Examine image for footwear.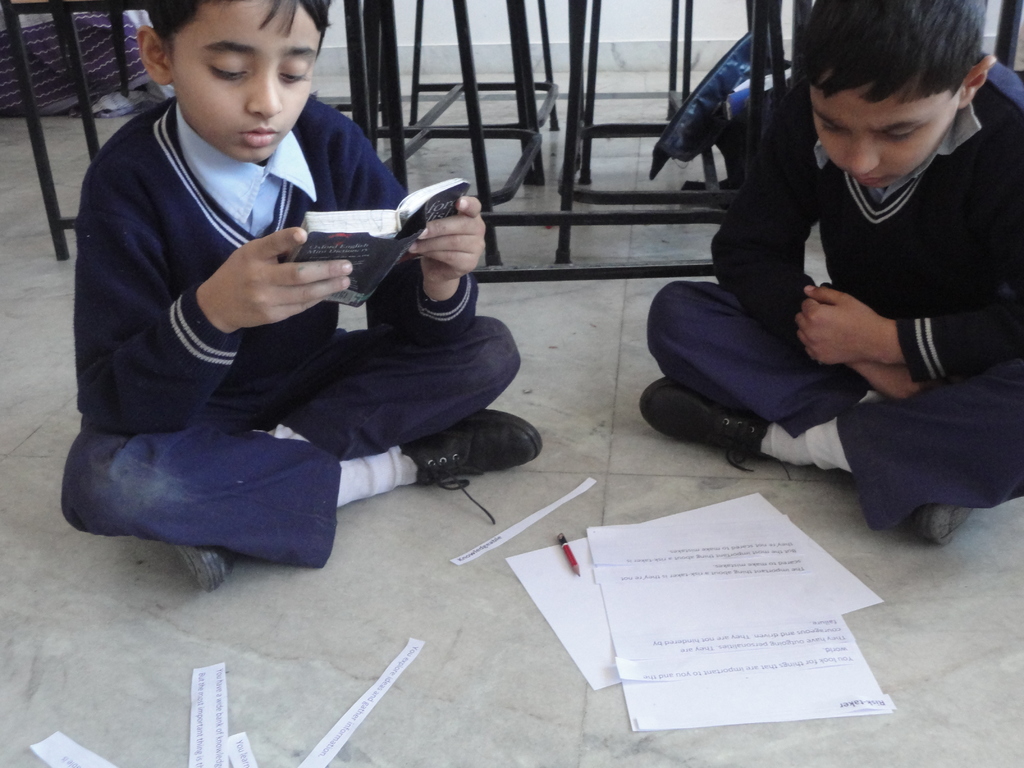
Examination result: x1=918, y1=502, x2=981, y2=558.
